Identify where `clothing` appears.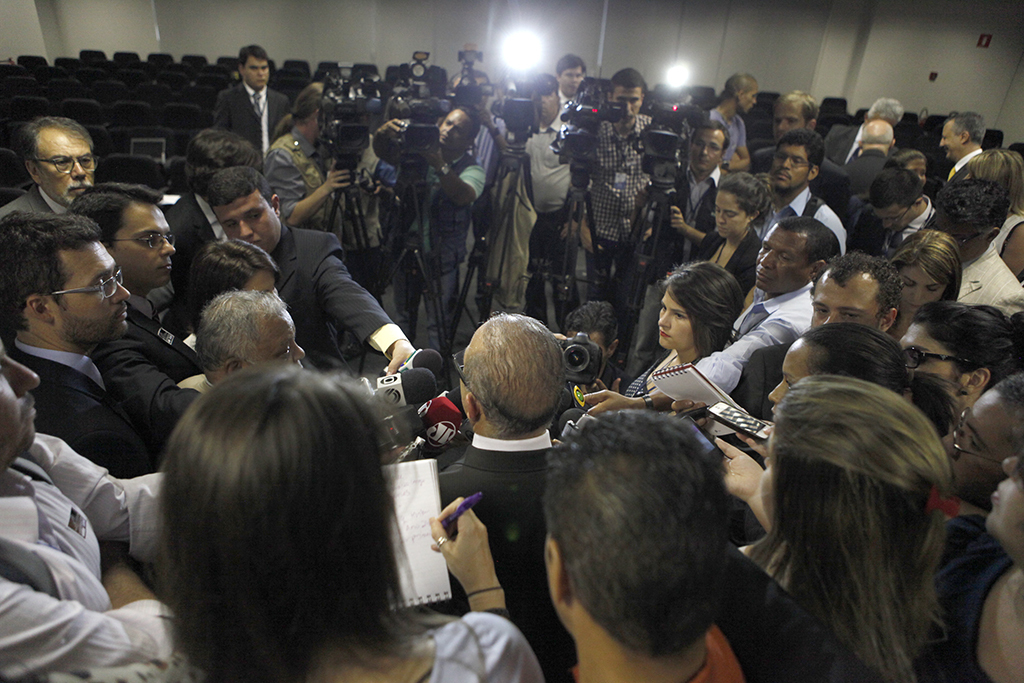
Appears at (left=160, top=193, right=240, bottom=270).
